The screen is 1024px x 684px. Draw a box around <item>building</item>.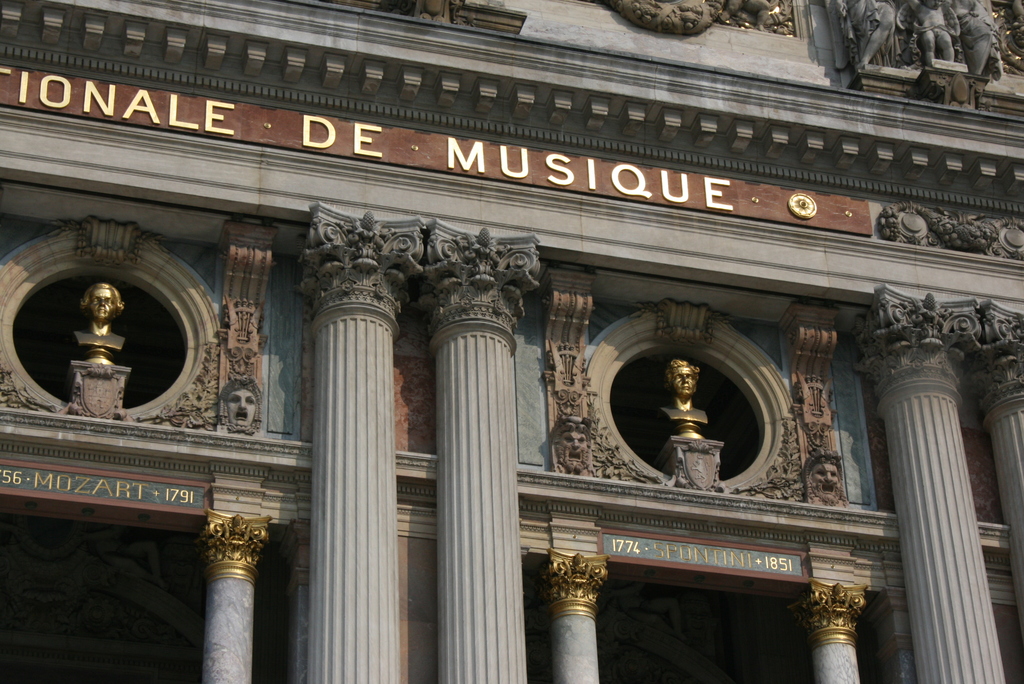
[x1=0, y1=0, x2=1023, y2=683].
